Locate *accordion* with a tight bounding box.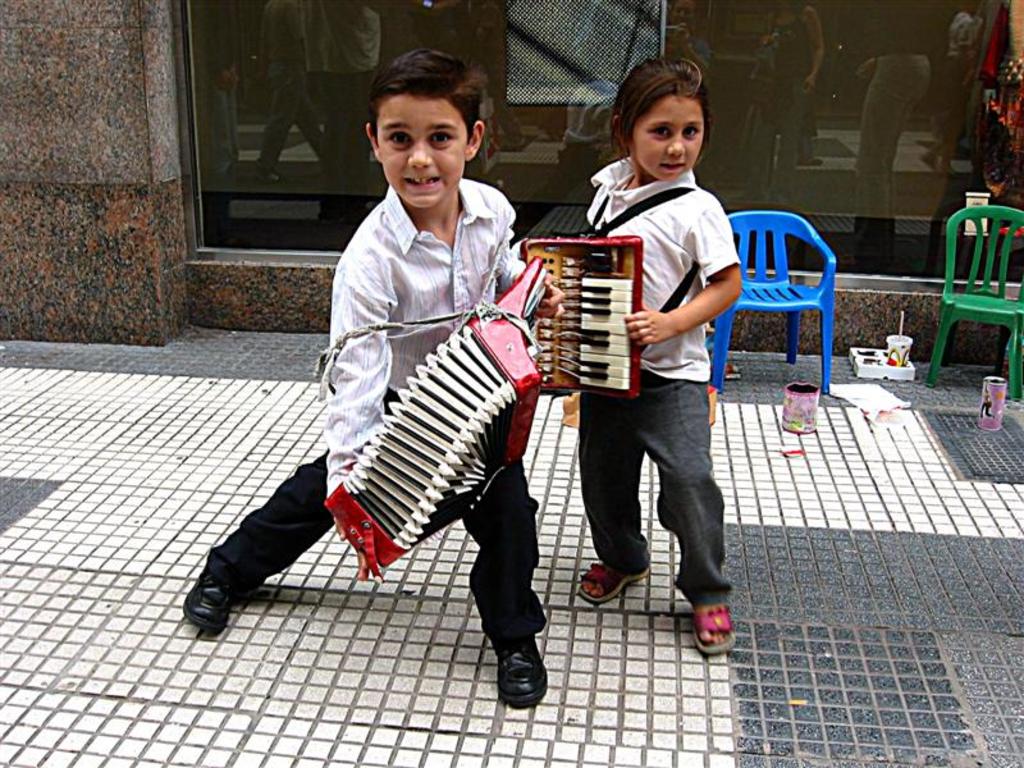
<bbox>316, 278, 553, 580</bbox>.
